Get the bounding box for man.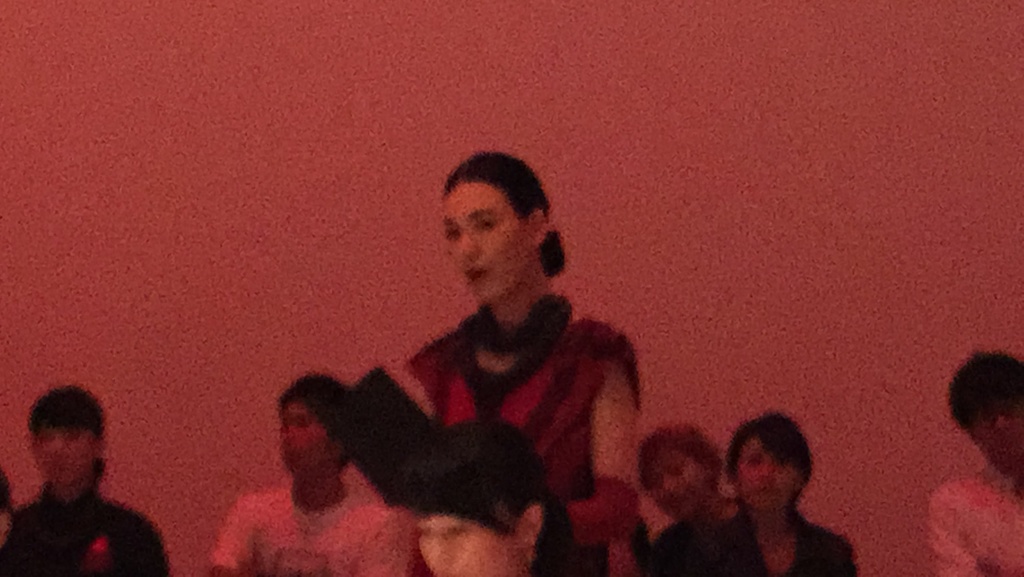
detection(205, 373, 387, 576).
